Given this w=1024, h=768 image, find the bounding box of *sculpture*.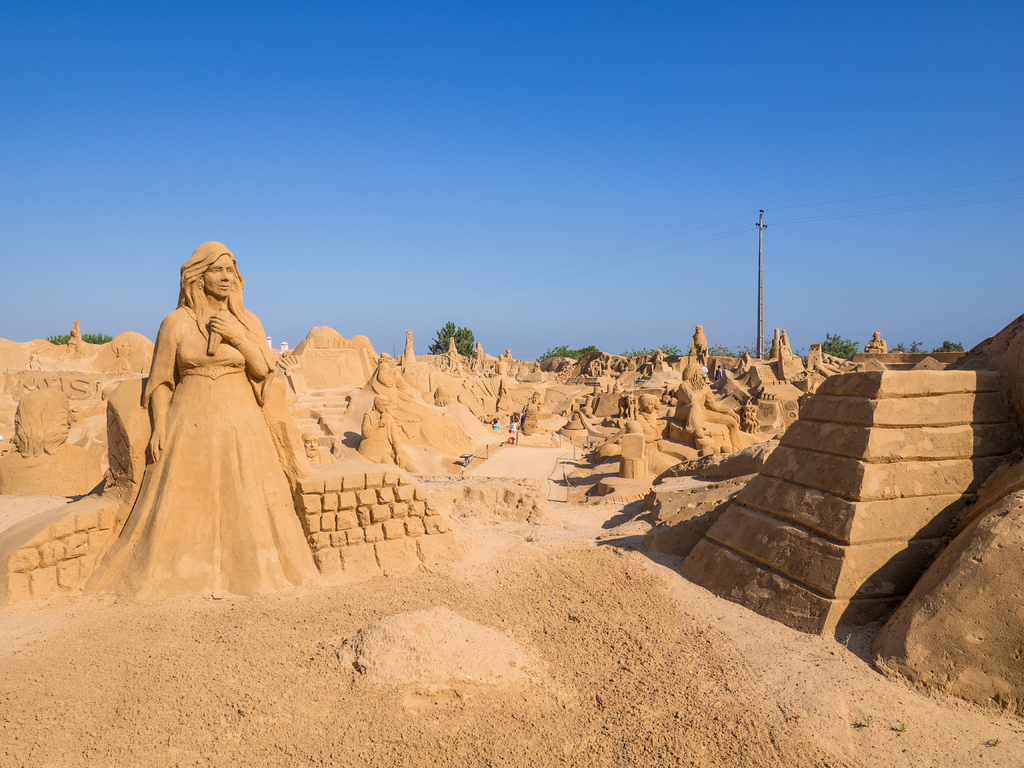
[693, 323, 712, 359].
